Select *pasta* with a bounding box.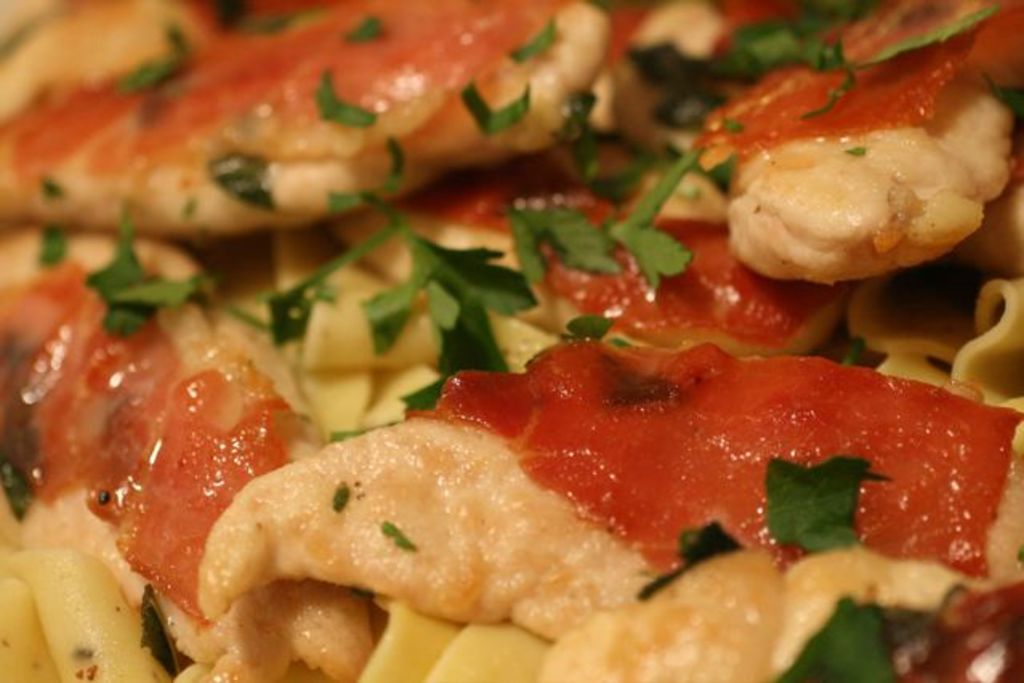
x1=0, y1=0, x2=1022, y2=681.
